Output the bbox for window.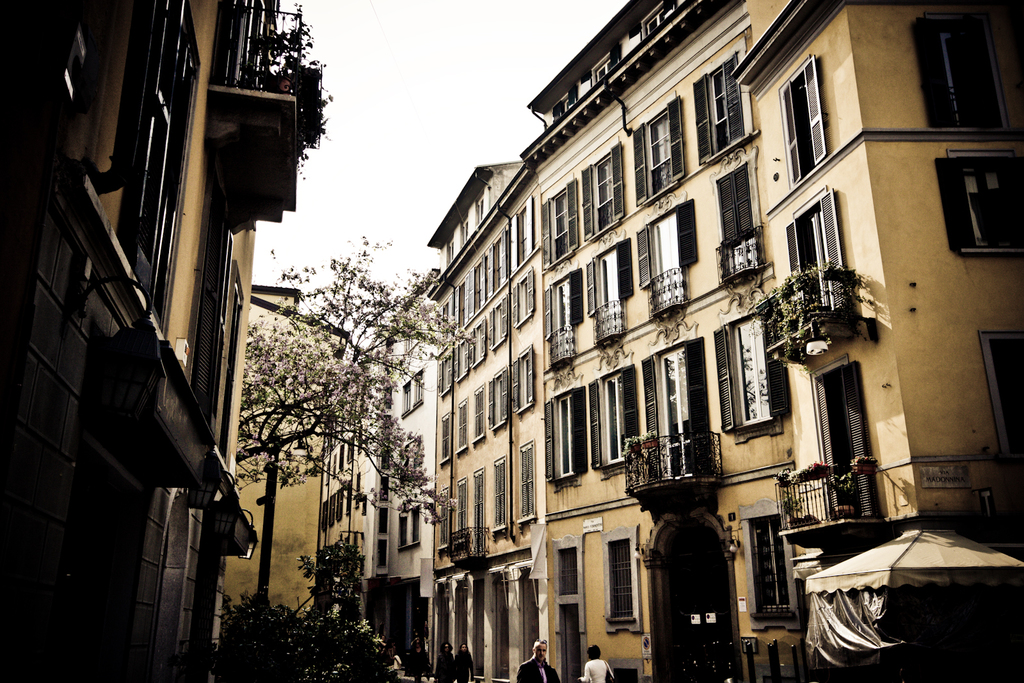
rect(439, 412, 451, 469).
